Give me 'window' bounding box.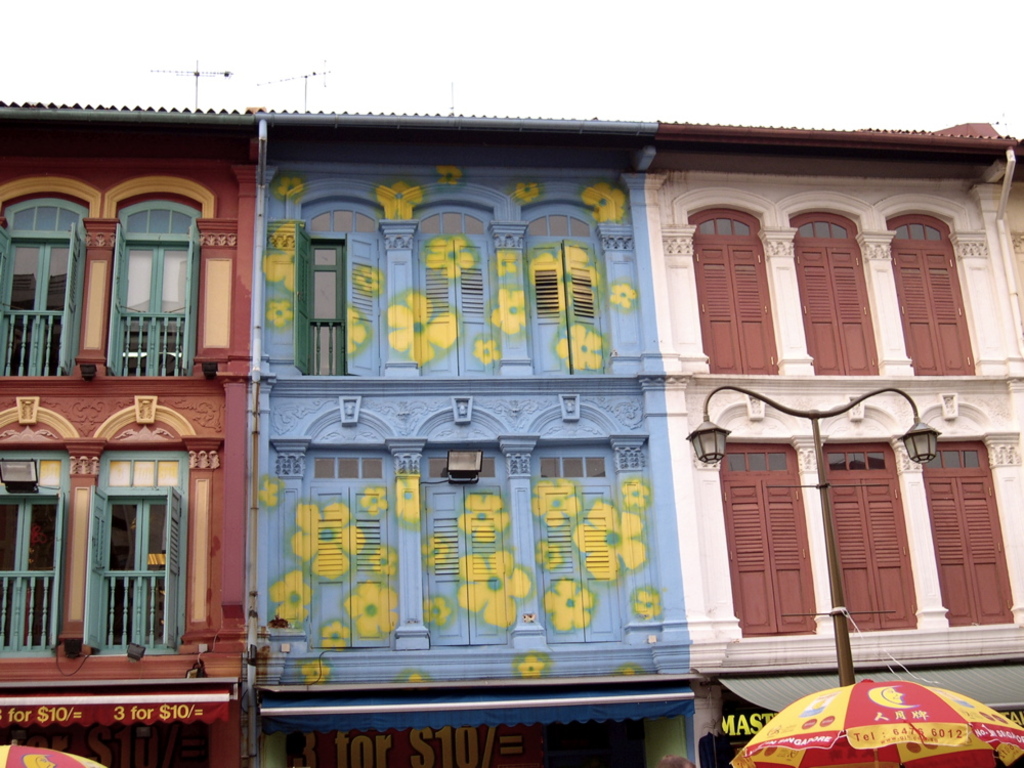
bbox=[719, 436, 821, 638].
